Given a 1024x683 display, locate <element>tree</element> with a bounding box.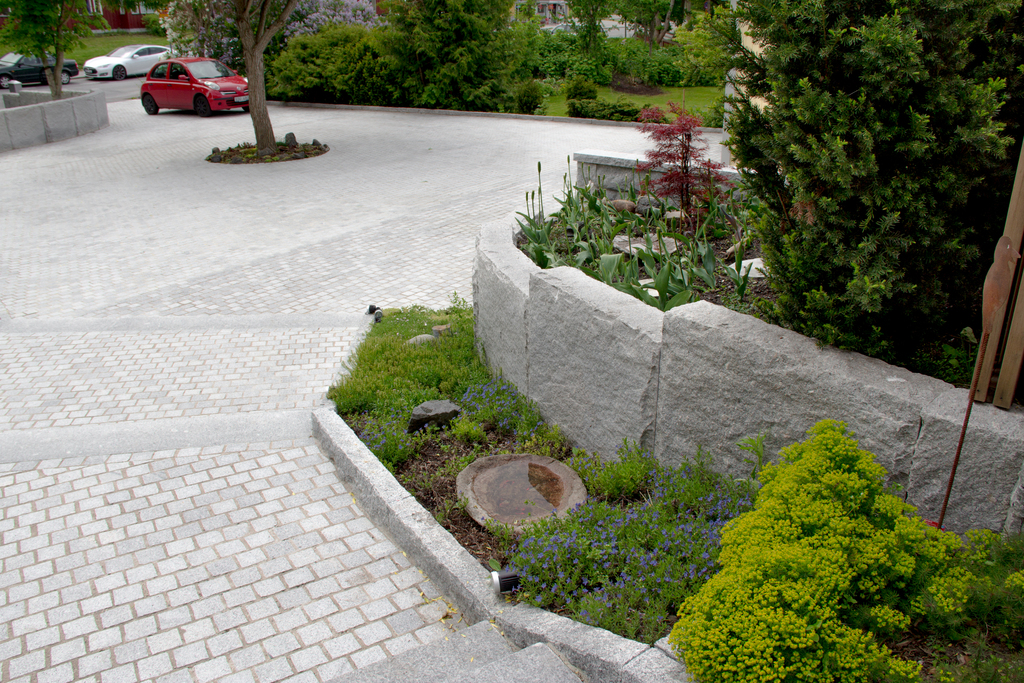
Located: 558,0,626,84.
